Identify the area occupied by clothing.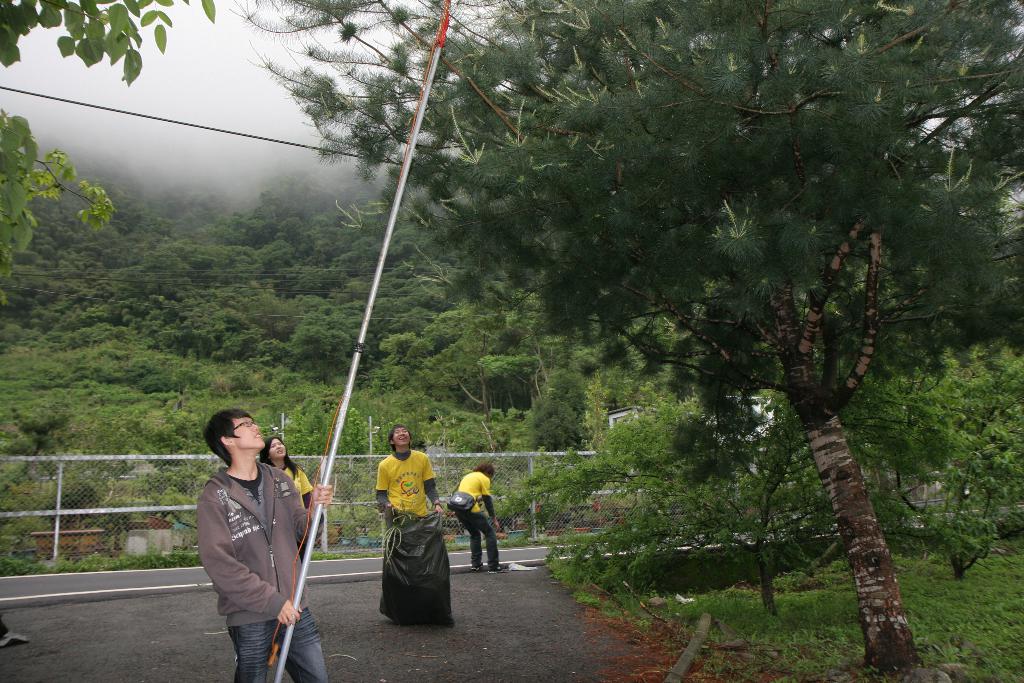
Area: 224:614:319:682.
